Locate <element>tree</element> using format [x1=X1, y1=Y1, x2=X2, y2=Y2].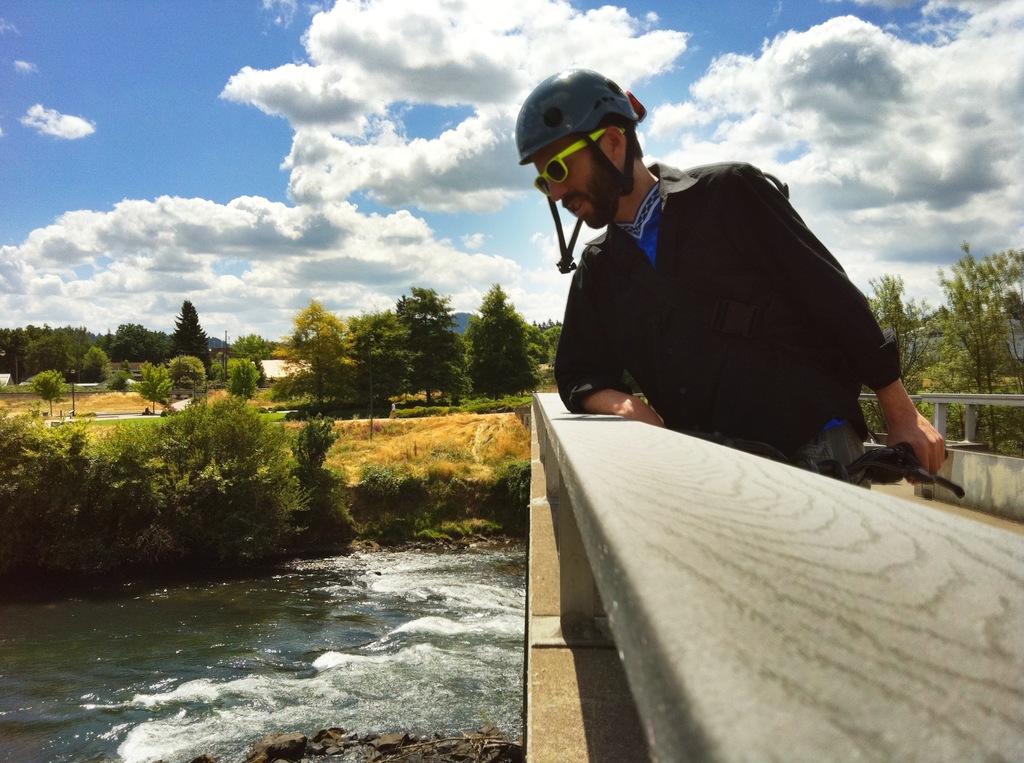
[x1=34, y1=367, x2=67, y2=421].
